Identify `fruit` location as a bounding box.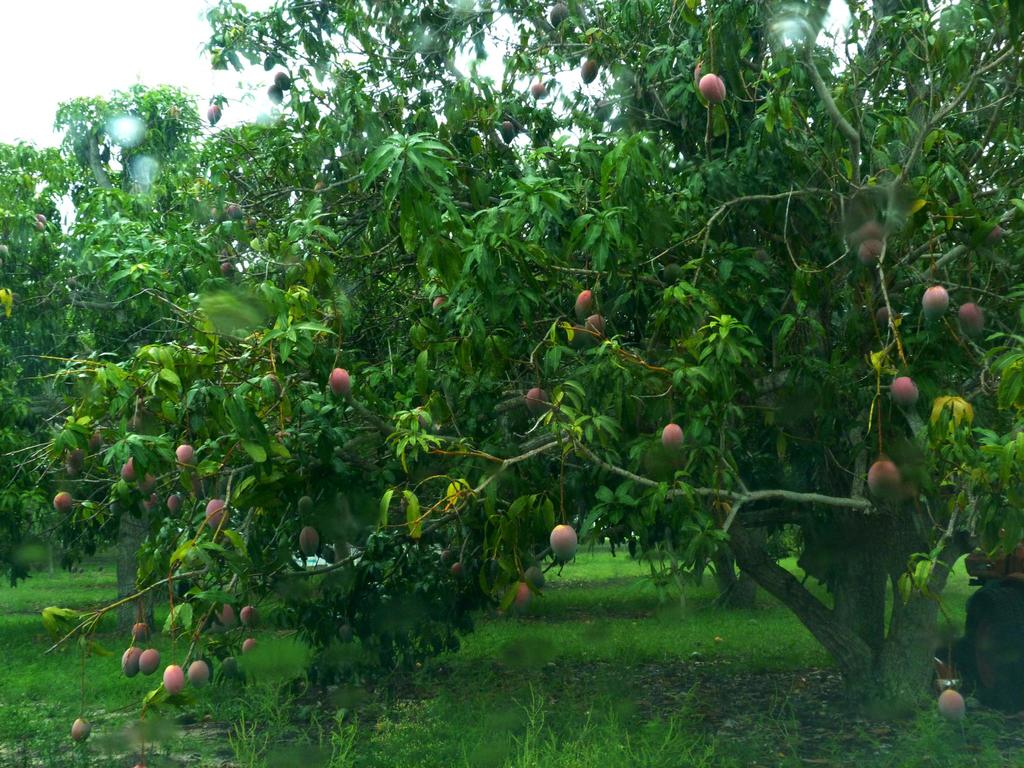
131,621,152,644.
